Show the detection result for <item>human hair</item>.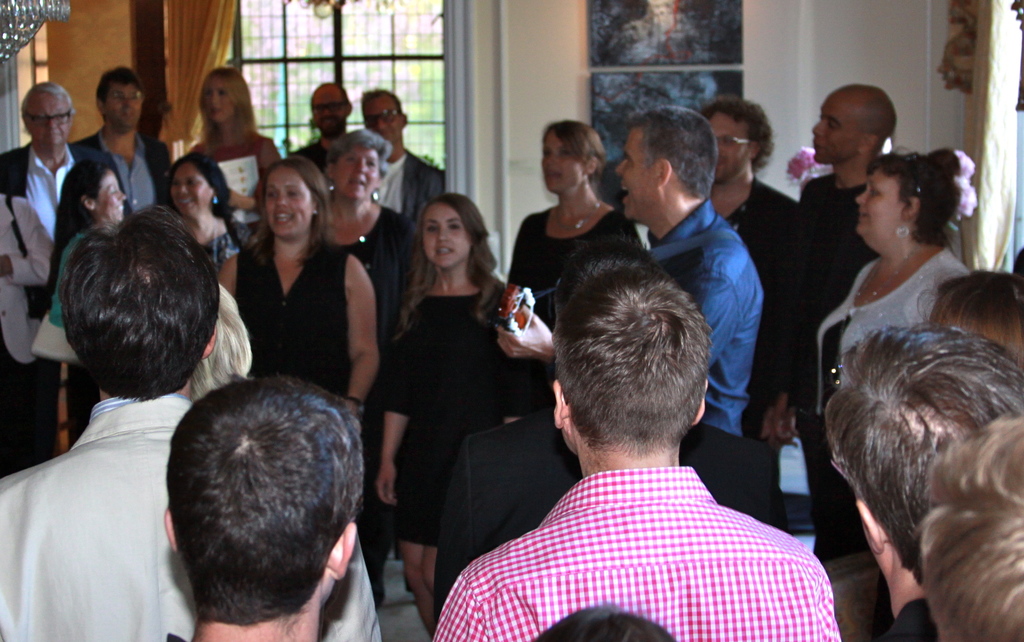
box=[154, 150, 239, 245].
